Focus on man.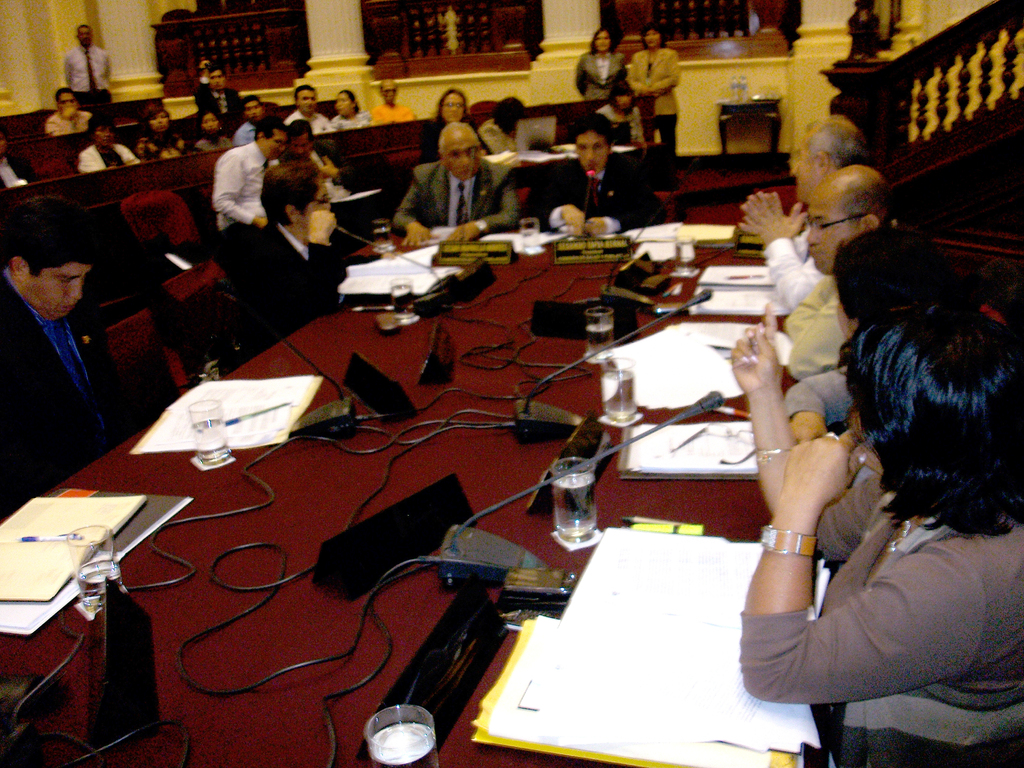
Focused at [x1=63, y1=22, x2=117, y2=109].
